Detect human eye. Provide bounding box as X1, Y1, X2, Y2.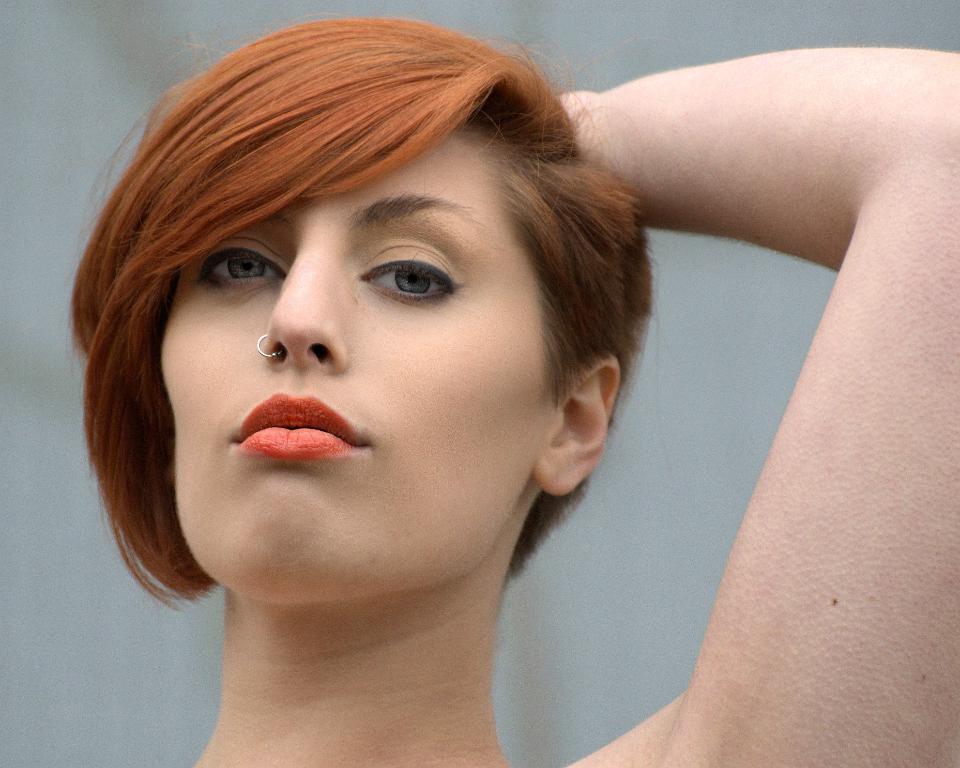
182, 232, 278, 305.
